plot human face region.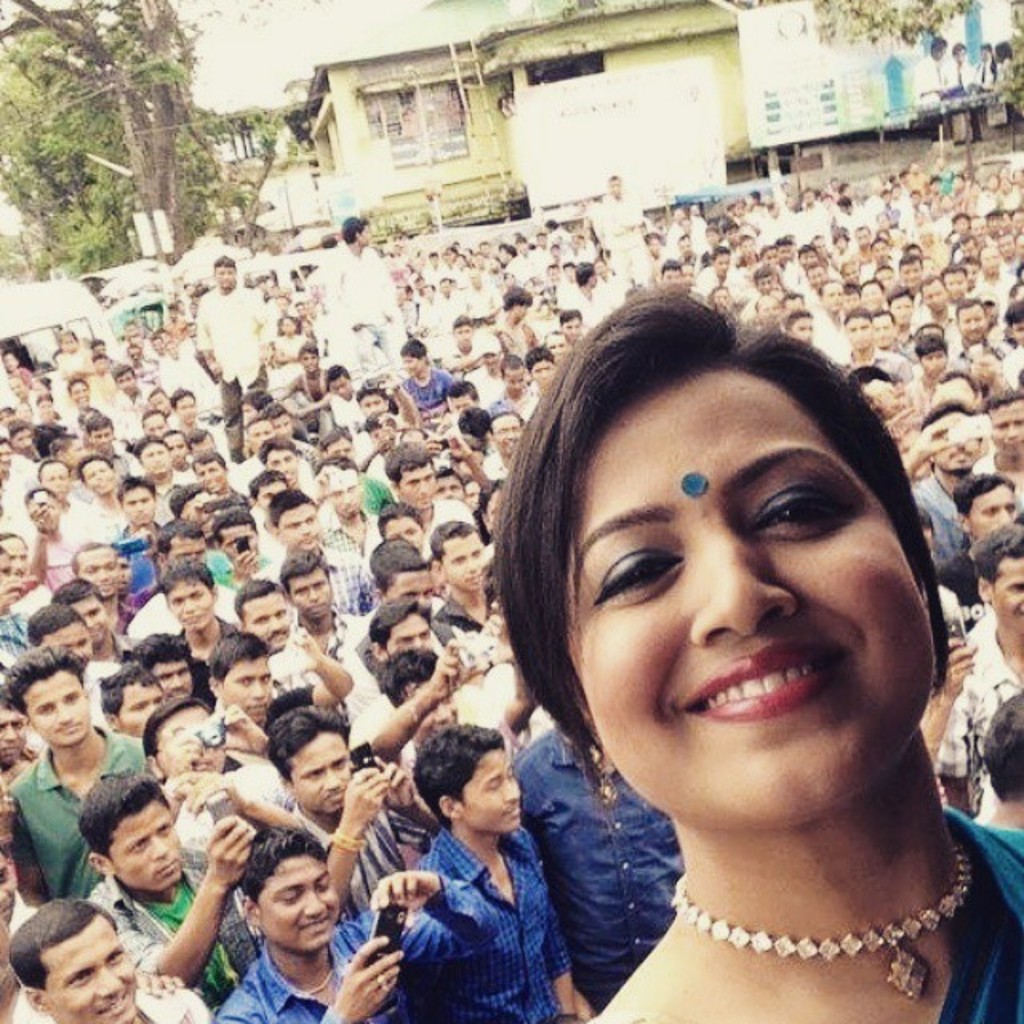
Plotted at x1=531 y1=355 x2=554 y2=386.
